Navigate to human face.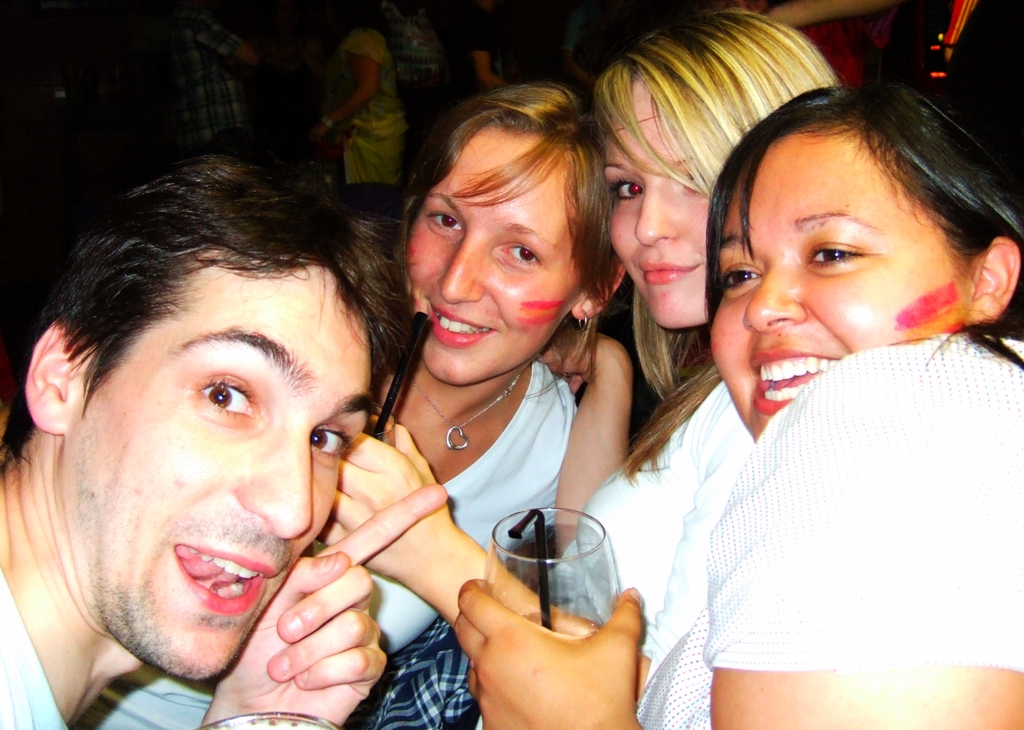
Navigation target: box(407, 129, 584, 391).
